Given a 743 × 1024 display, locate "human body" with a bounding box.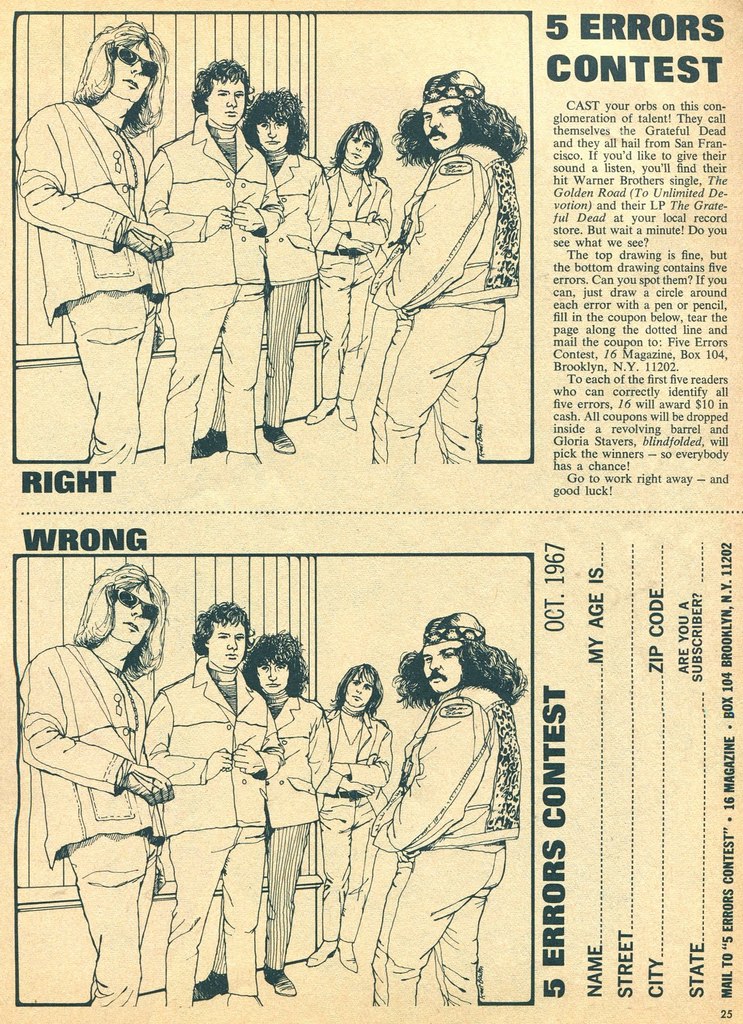
Located: <region>369, 63, 532, 474</region>.
